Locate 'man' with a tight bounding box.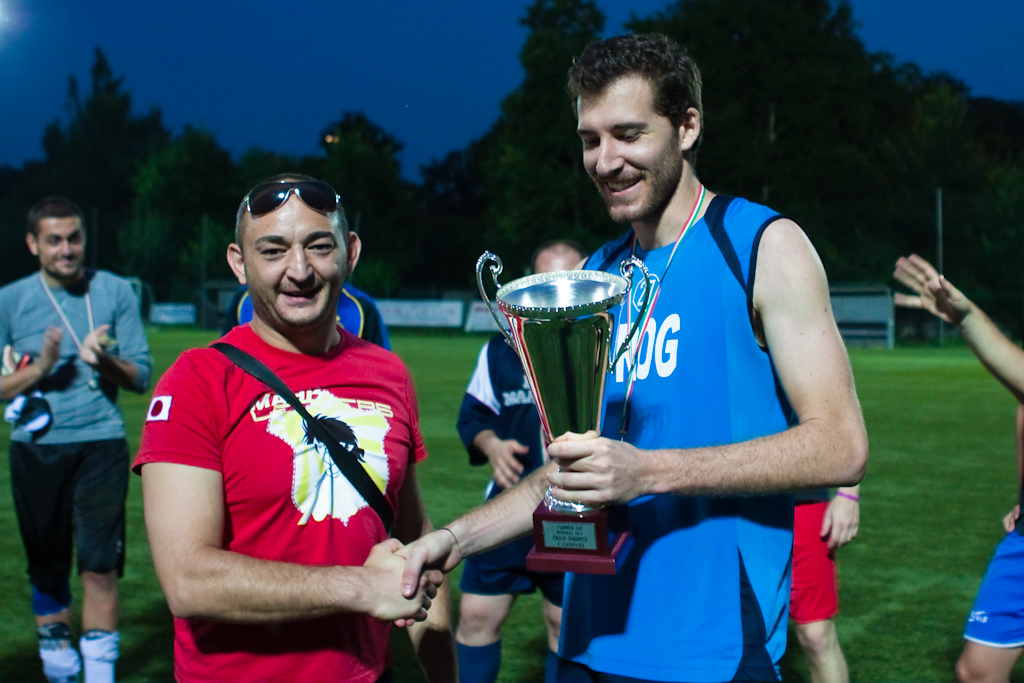
x1=450, y1=235, x2=565, y2=682.
